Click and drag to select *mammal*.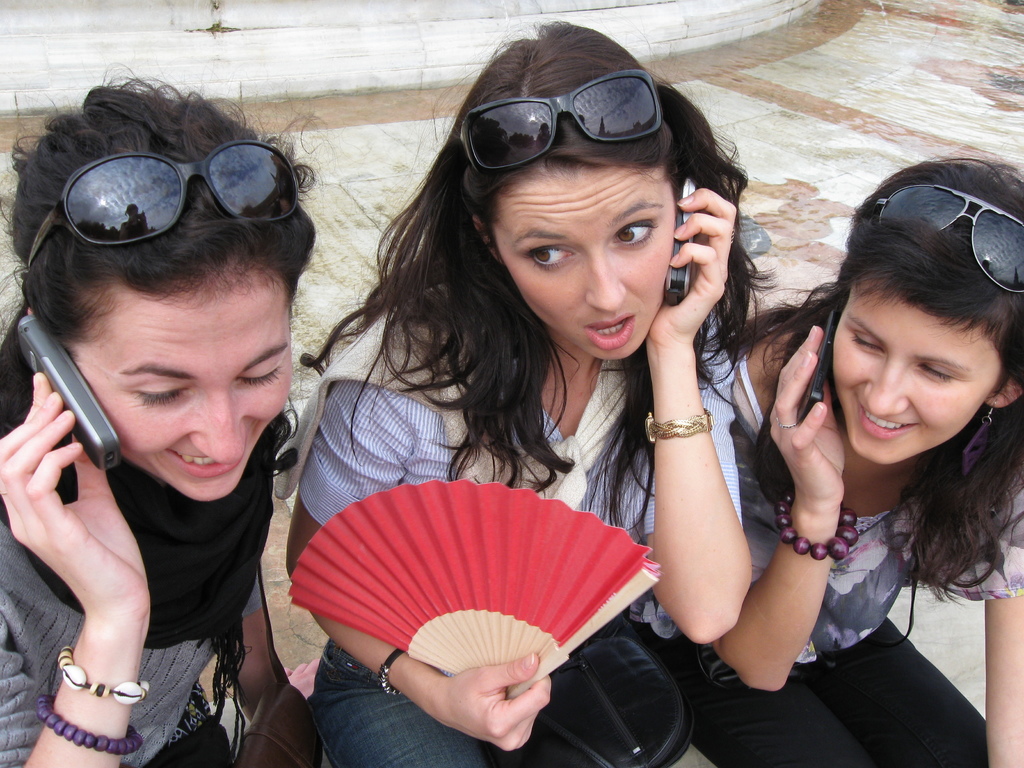
Selection: detection(273, 1, 780, 767).
